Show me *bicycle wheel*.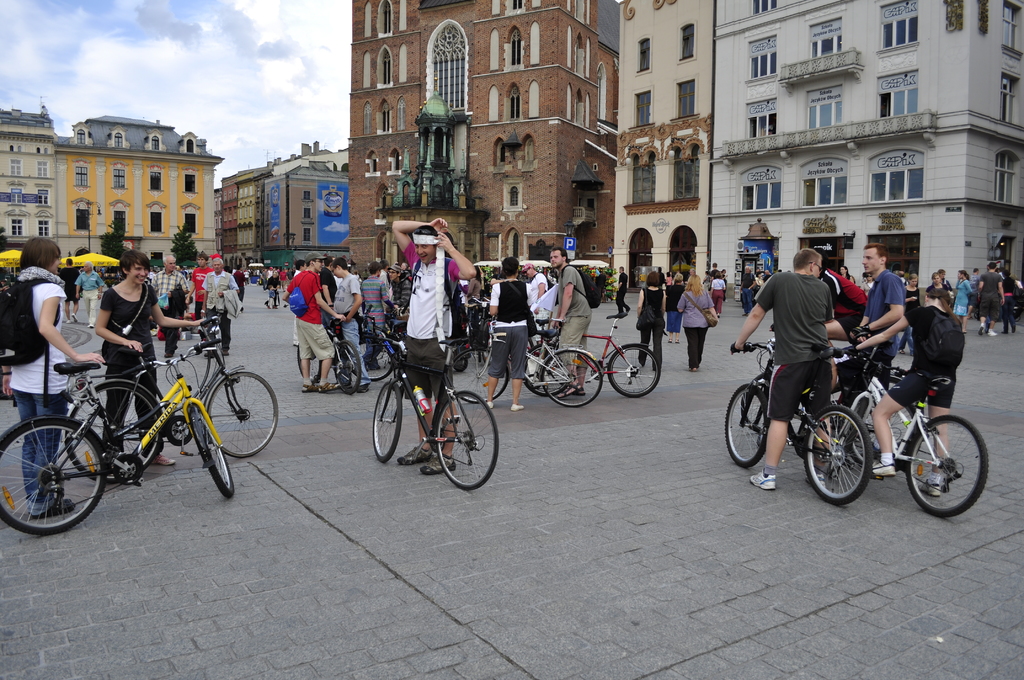
*bicycle wheel* is here: <box>483,320,493,366</box>.
